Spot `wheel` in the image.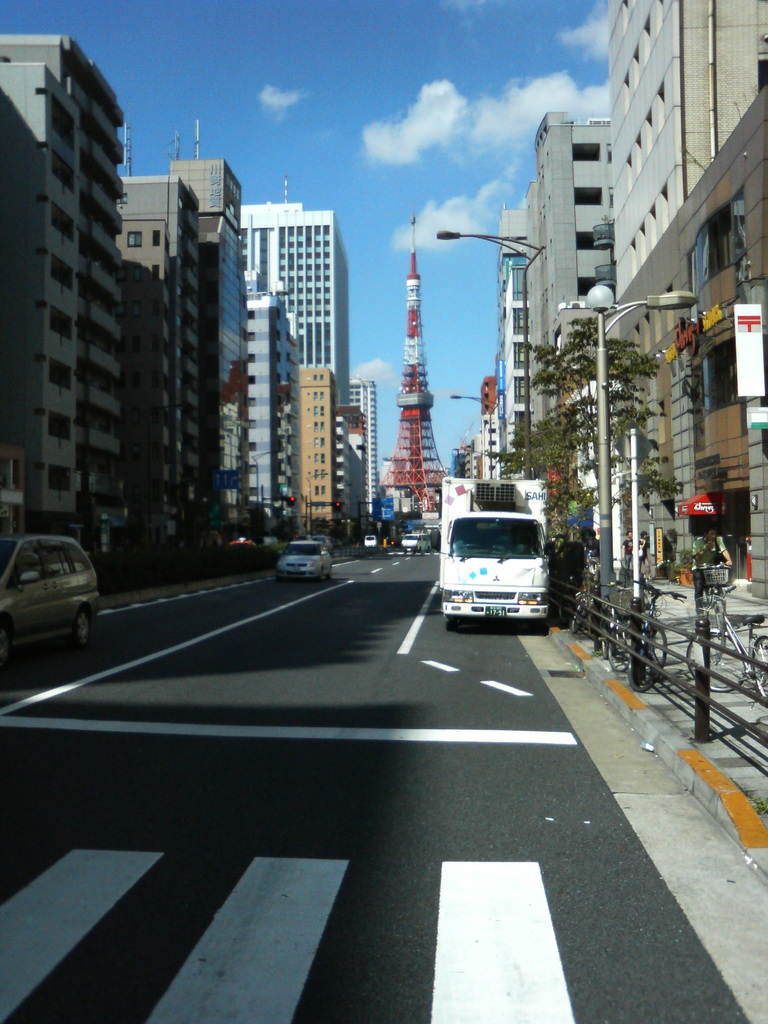
`wheel` found at select_region(627, 623, 667, 694).
